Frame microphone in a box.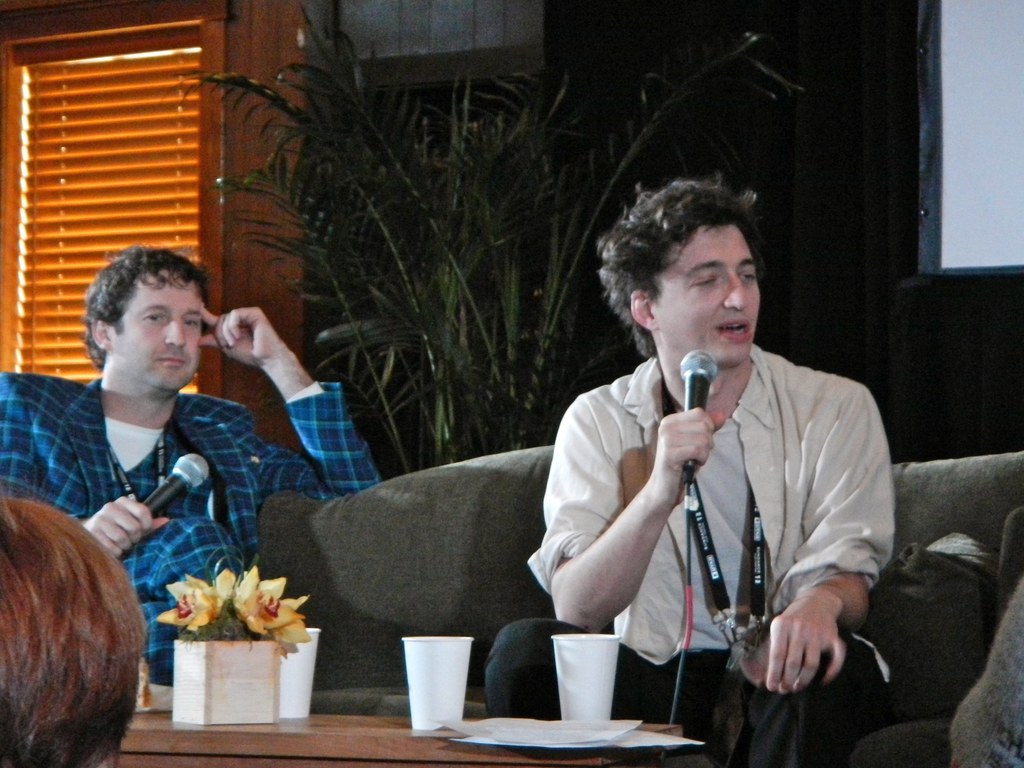
[left=144, top=451, right=216, bottom=513].
